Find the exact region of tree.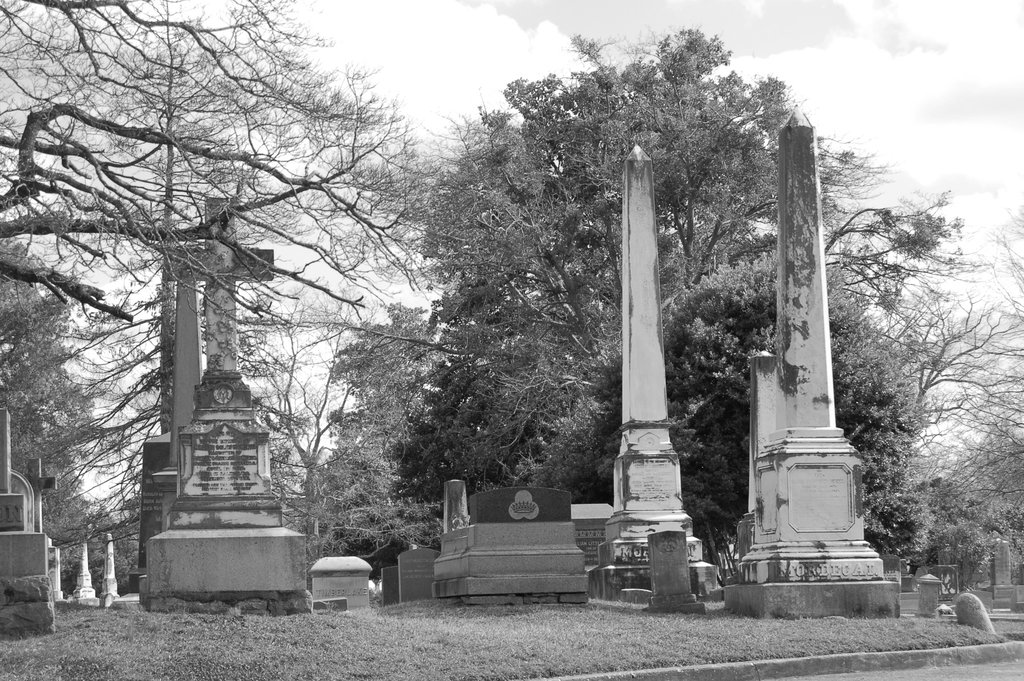
Exact region: bbox=[221, 282, 371, 567].
